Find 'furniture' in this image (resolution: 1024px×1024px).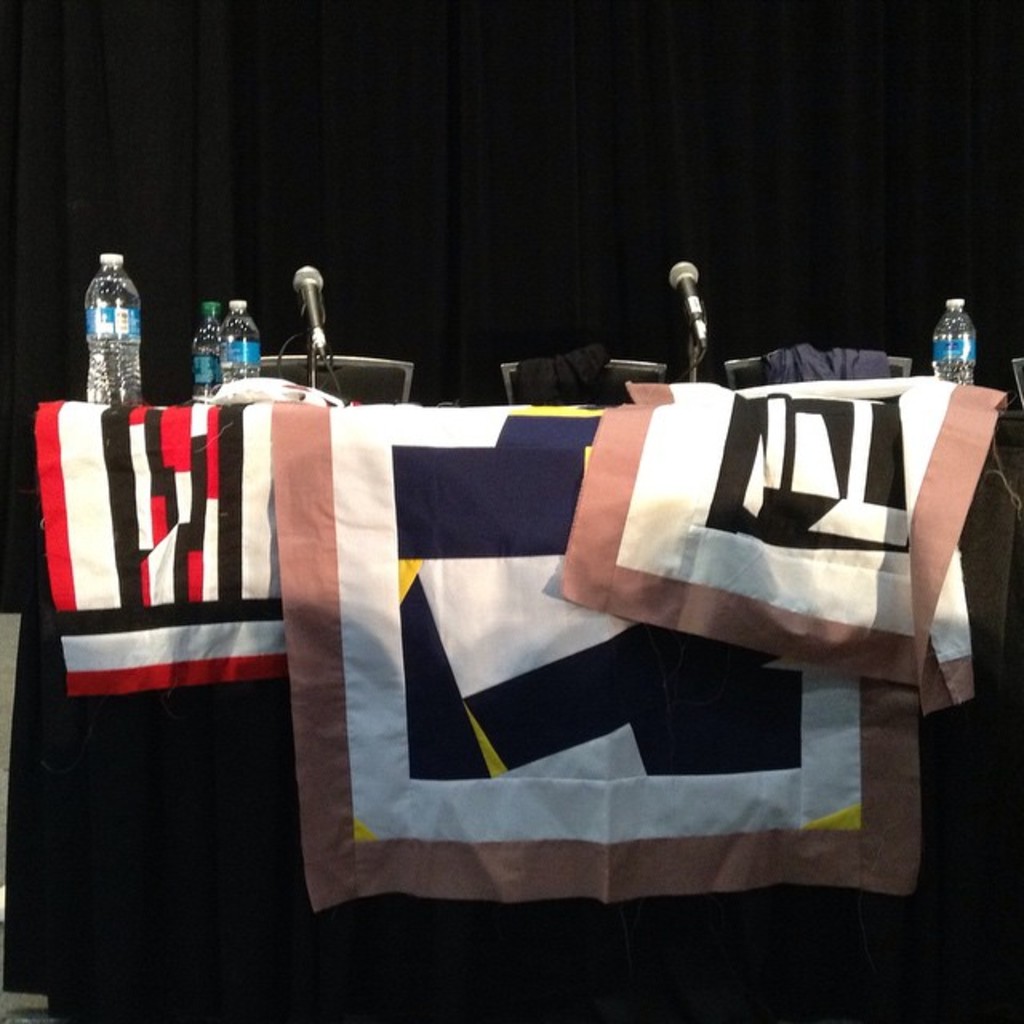
<region>256, 352, 414, 400</region>.
